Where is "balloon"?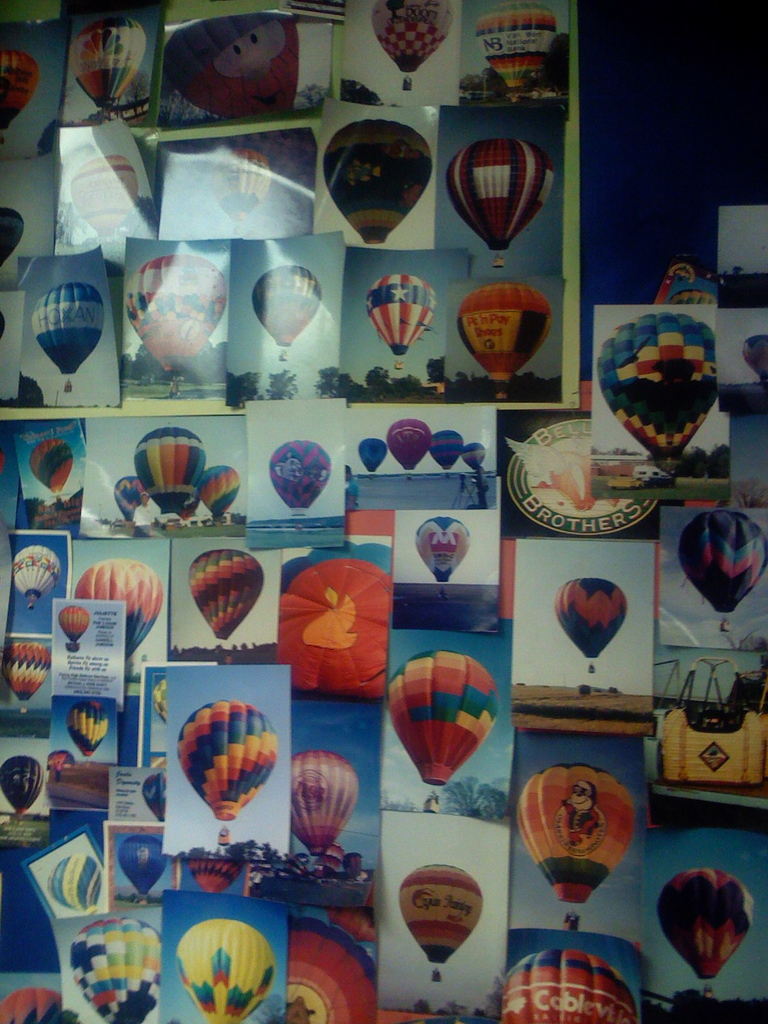
Rect(69, 915, 162, 1023).
